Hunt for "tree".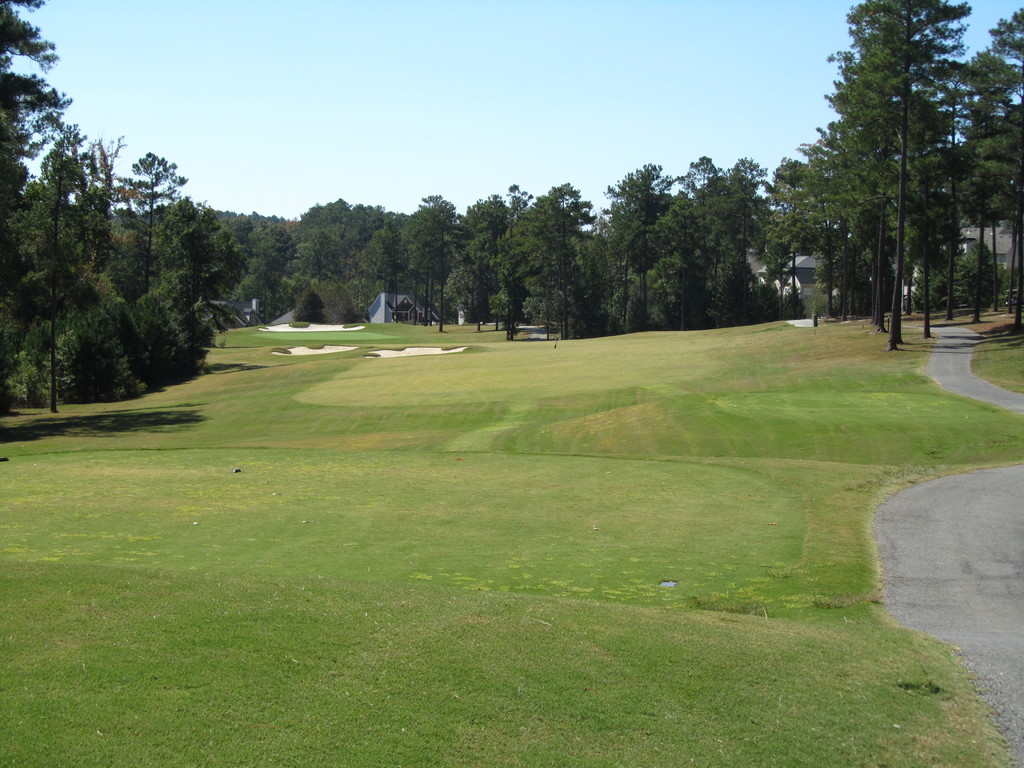
Hunted down at bbox=(0, 1, 232, 428).
